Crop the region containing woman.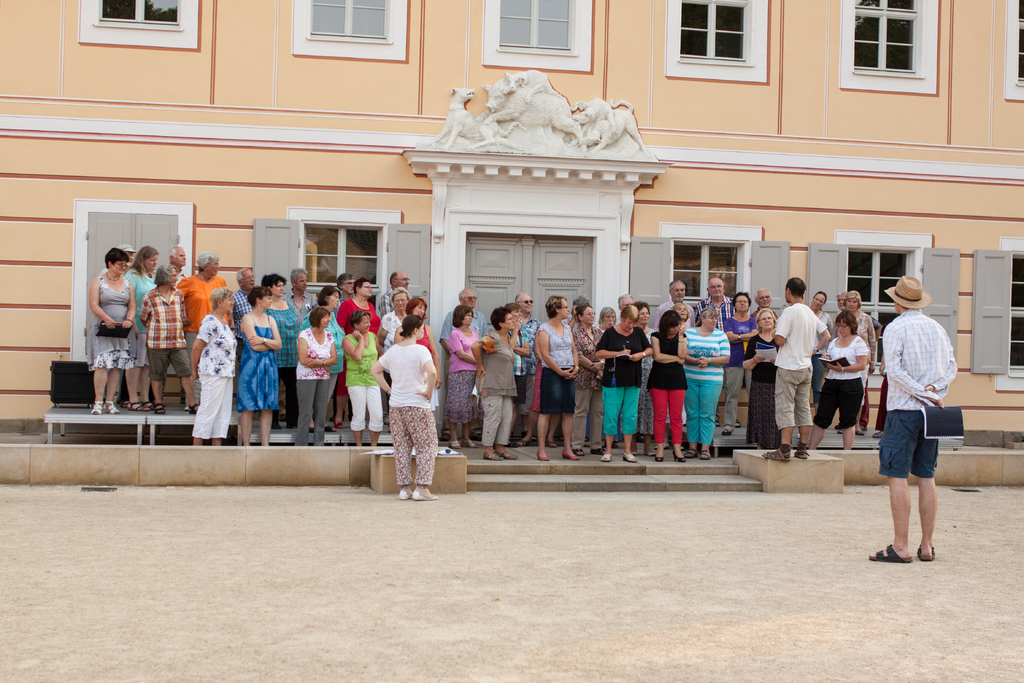
Crop region: x1=838, y1=292, x2=882, y2=436.
